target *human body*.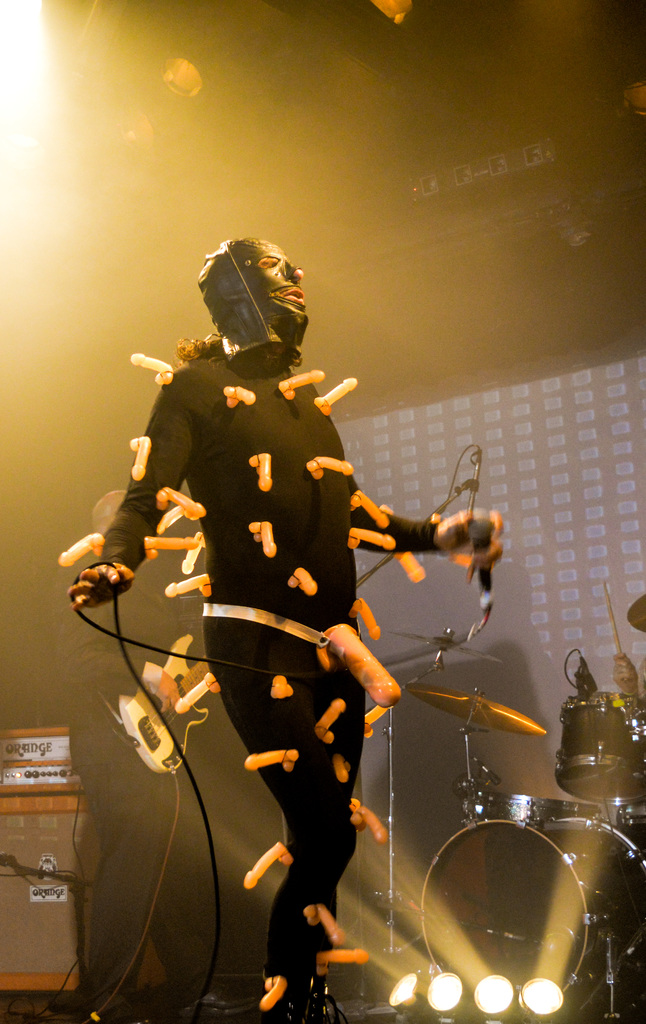
Target region: <region>99, 256, 451, 1023</region>.
